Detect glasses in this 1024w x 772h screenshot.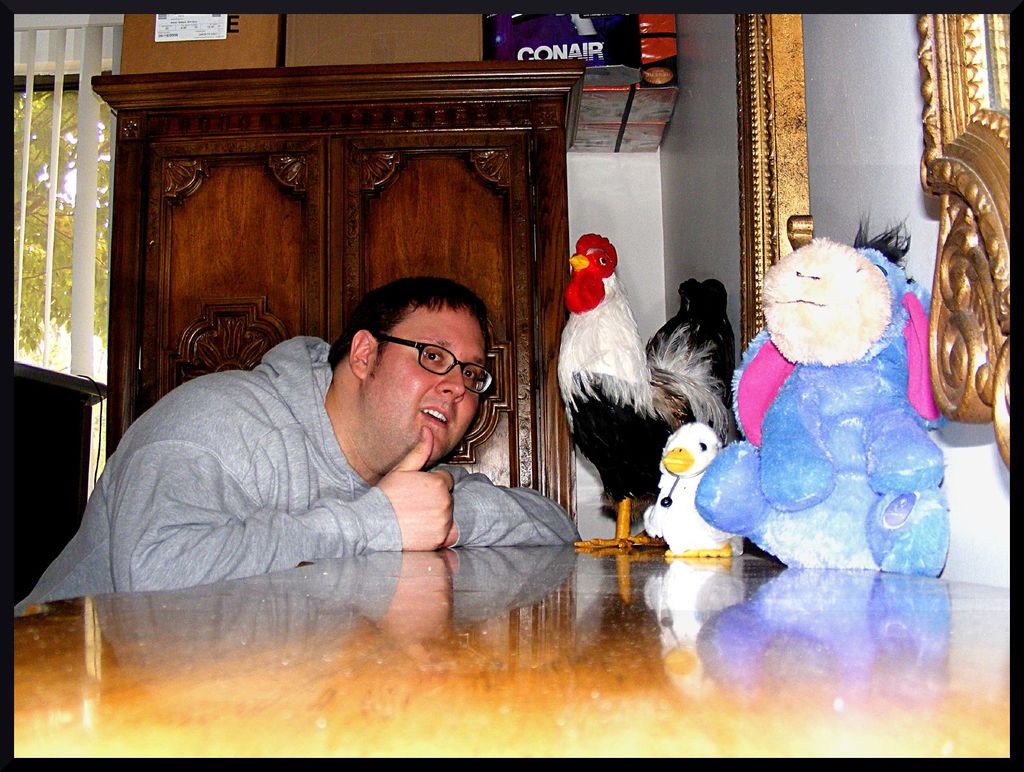
Detection: bbox(375, 333, 496, 394).
